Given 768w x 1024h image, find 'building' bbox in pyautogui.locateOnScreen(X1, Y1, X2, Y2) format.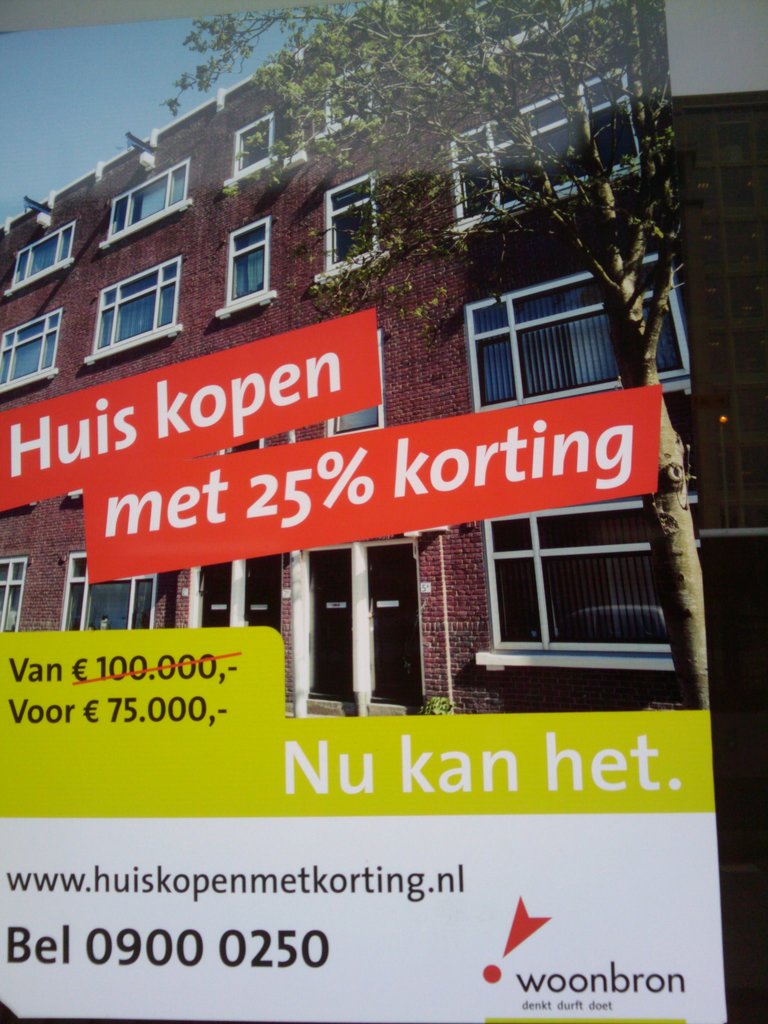
pyautogui.locateOnScreen(673, 89, 767, 536).
